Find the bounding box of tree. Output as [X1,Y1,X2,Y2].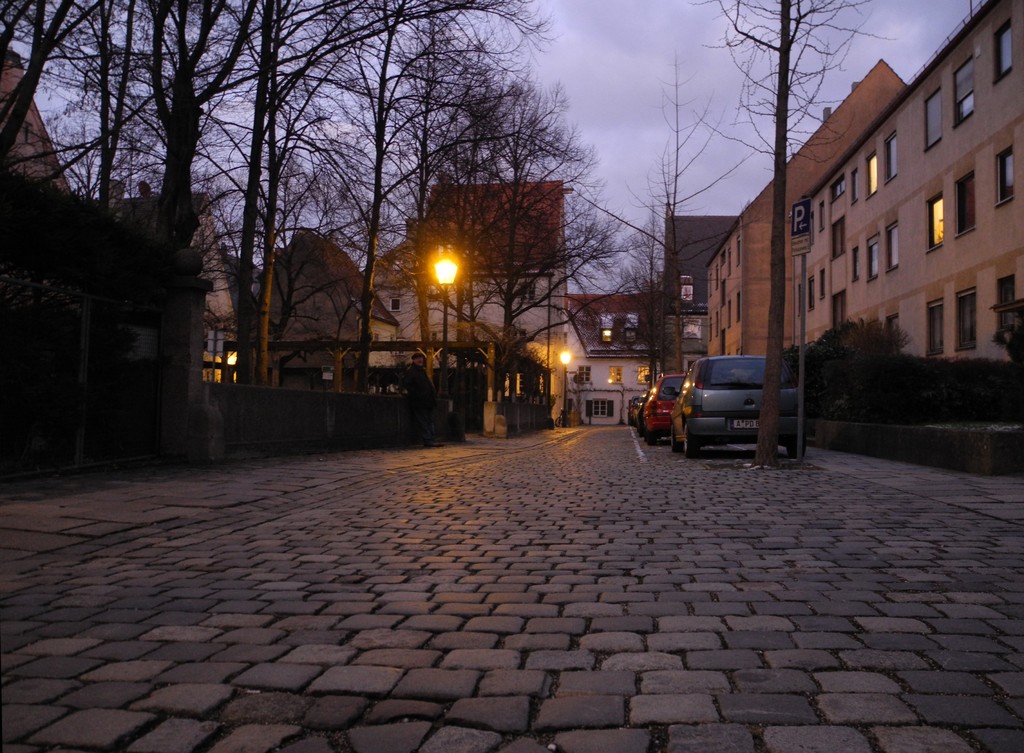
[352,0,508,387].
